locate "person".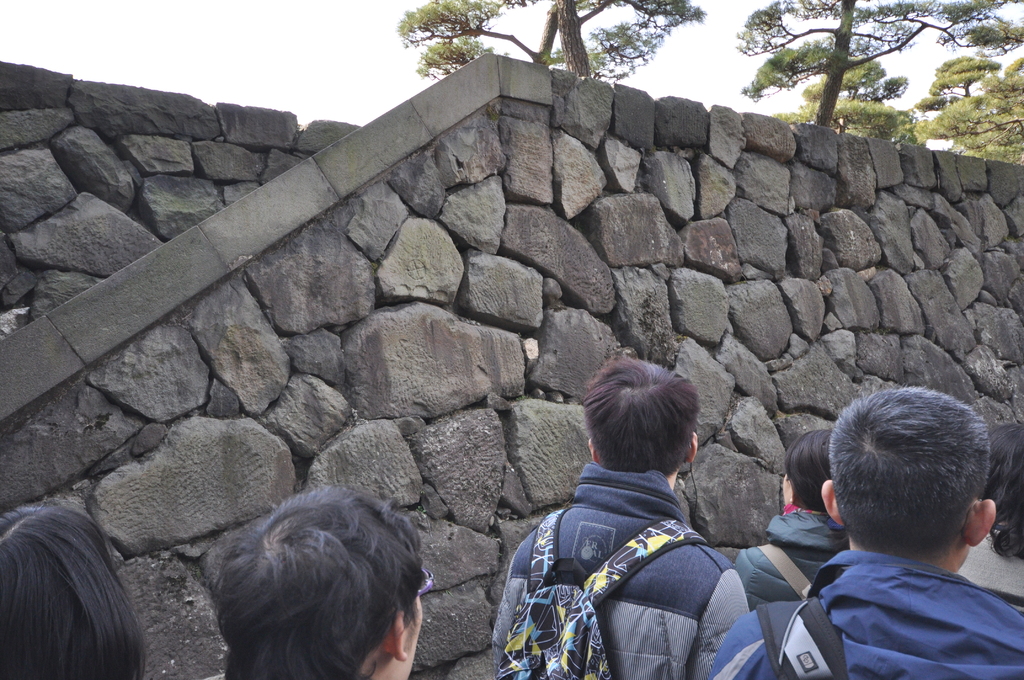
Bounding box: region(956, 419, 1023, 597).
